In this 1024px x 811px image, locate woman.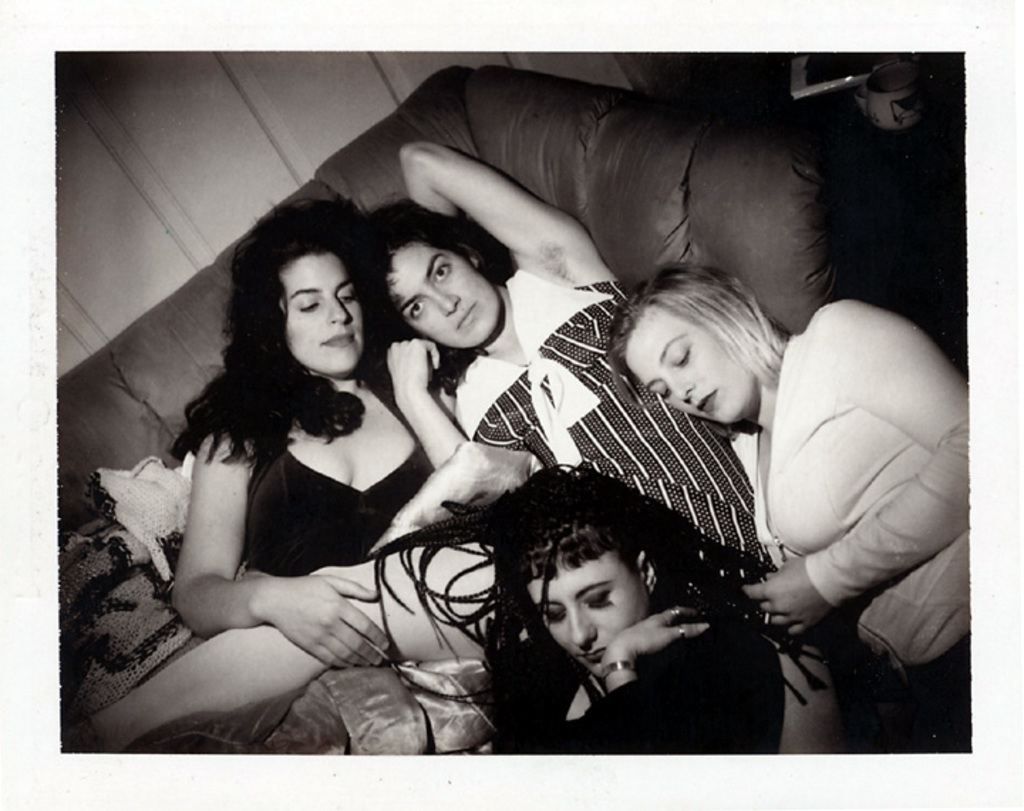
Bounding box: (171,181,445,676).
